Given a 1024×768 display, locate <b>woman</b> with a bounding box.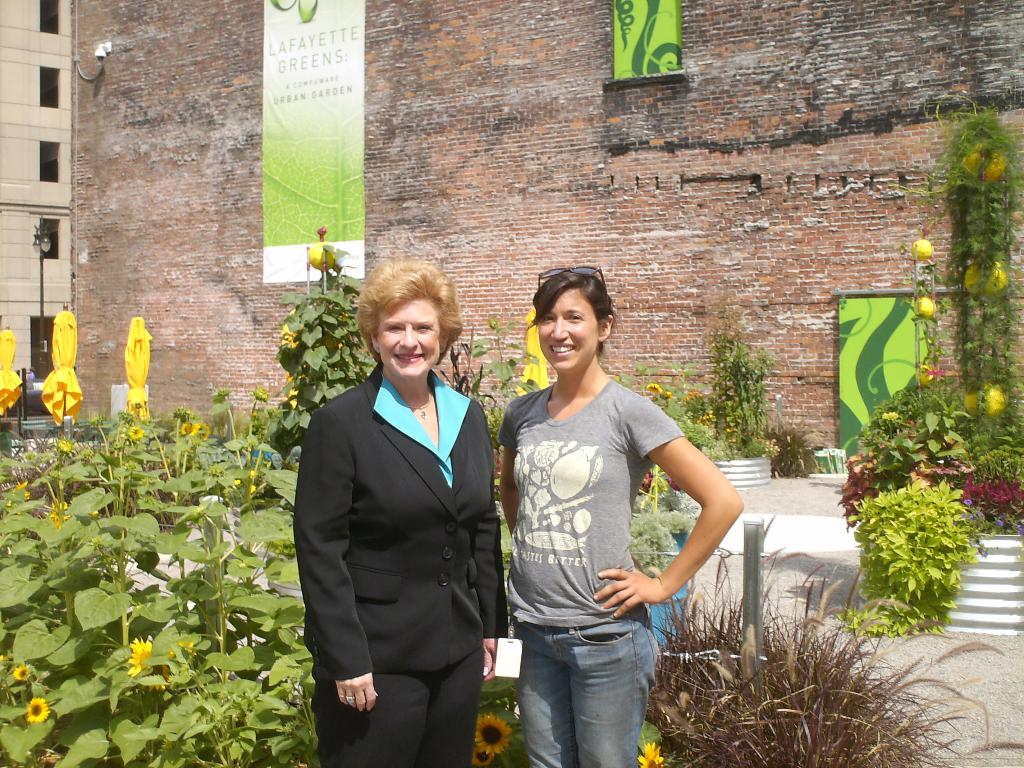
Located: (293, 260, 506, 762).
